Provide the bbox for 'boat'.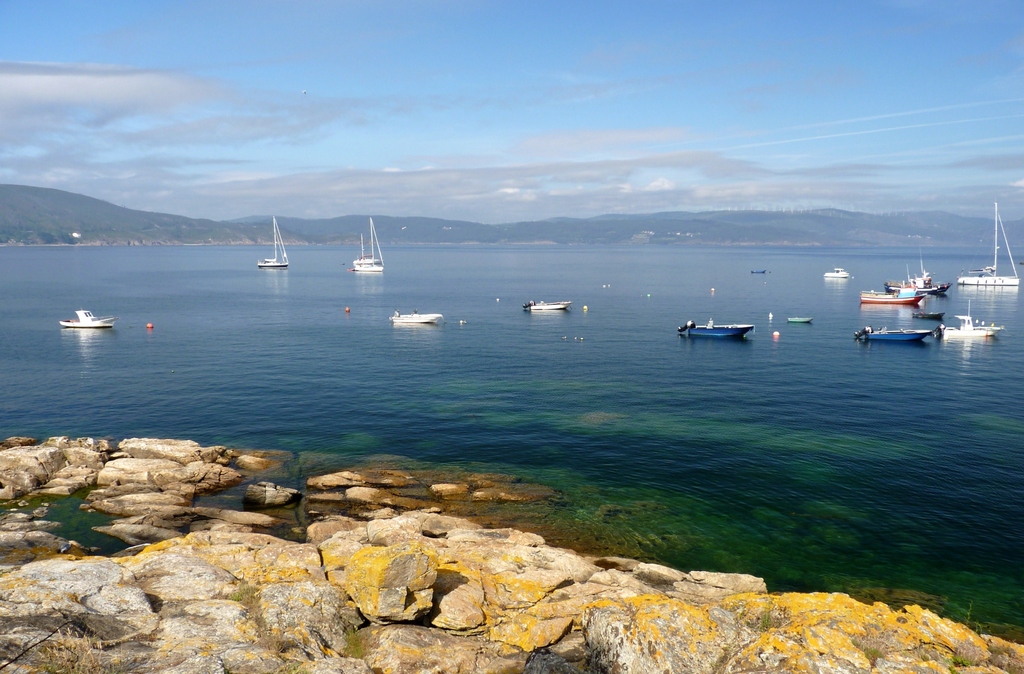
682, 316, 758, 341.
